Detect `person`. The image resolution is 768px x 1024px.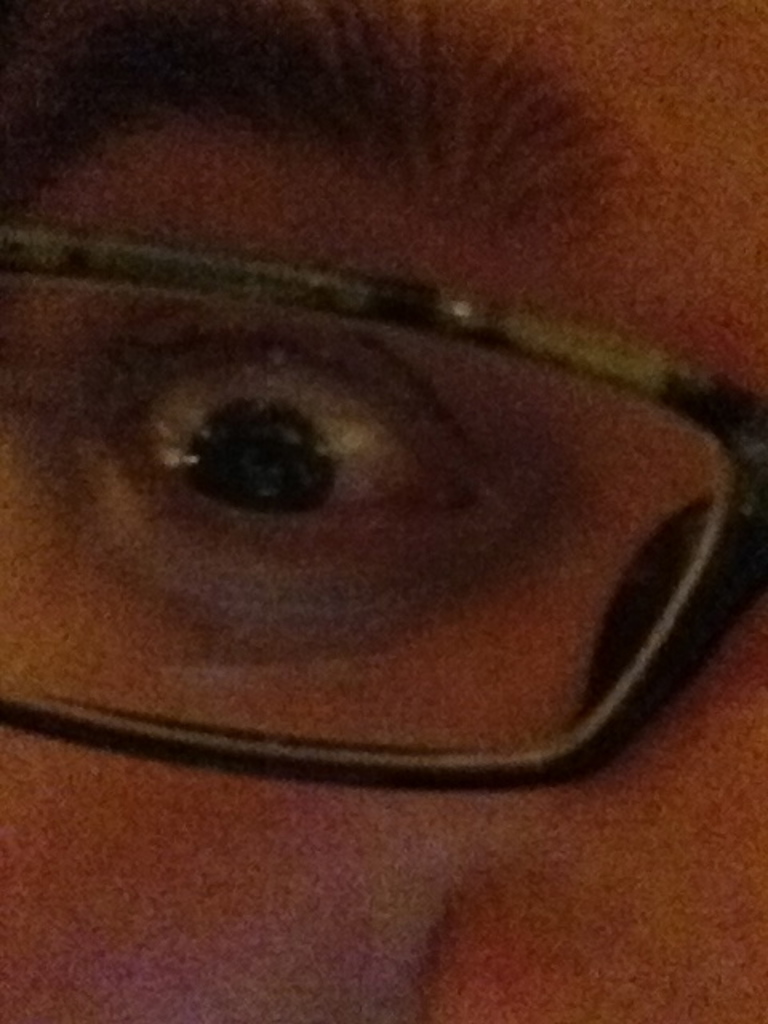
l=0, t=0, r=766, b=1022.
